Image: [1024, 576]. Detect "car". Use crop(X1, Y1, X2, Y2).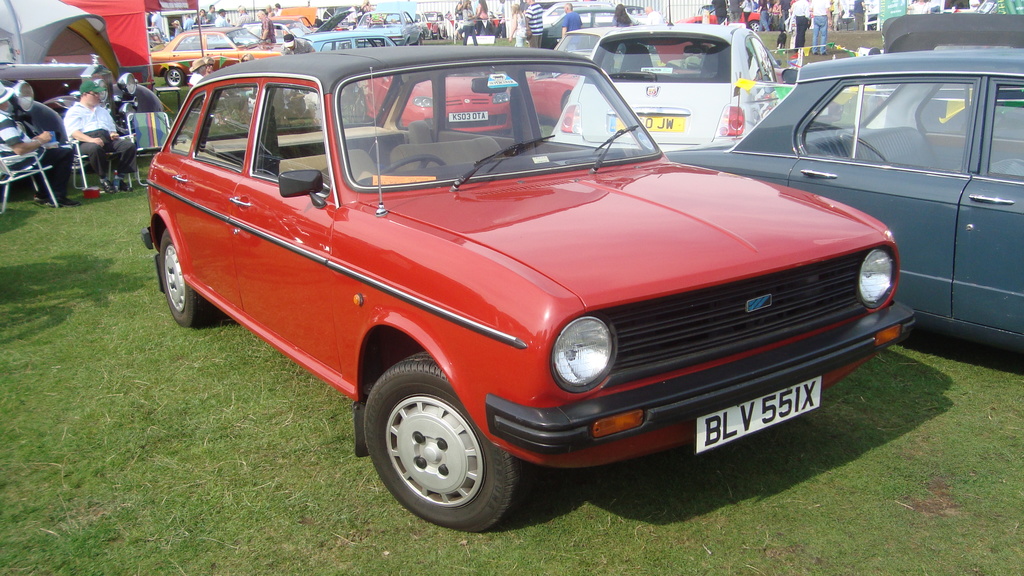
crop(148, 45, 916, 525).
